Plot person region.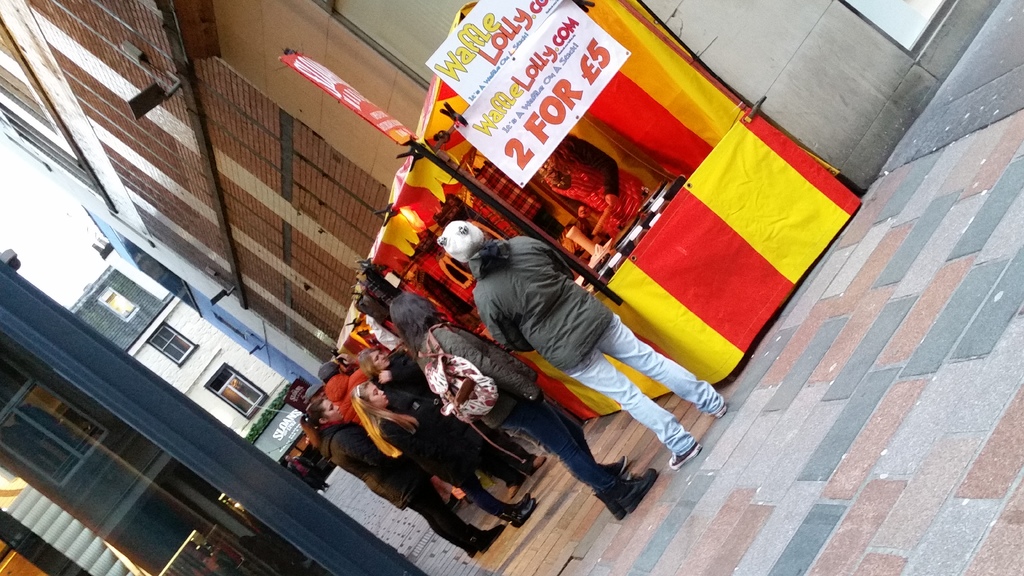
Plotted at locate(397, 294, 658, 522).
